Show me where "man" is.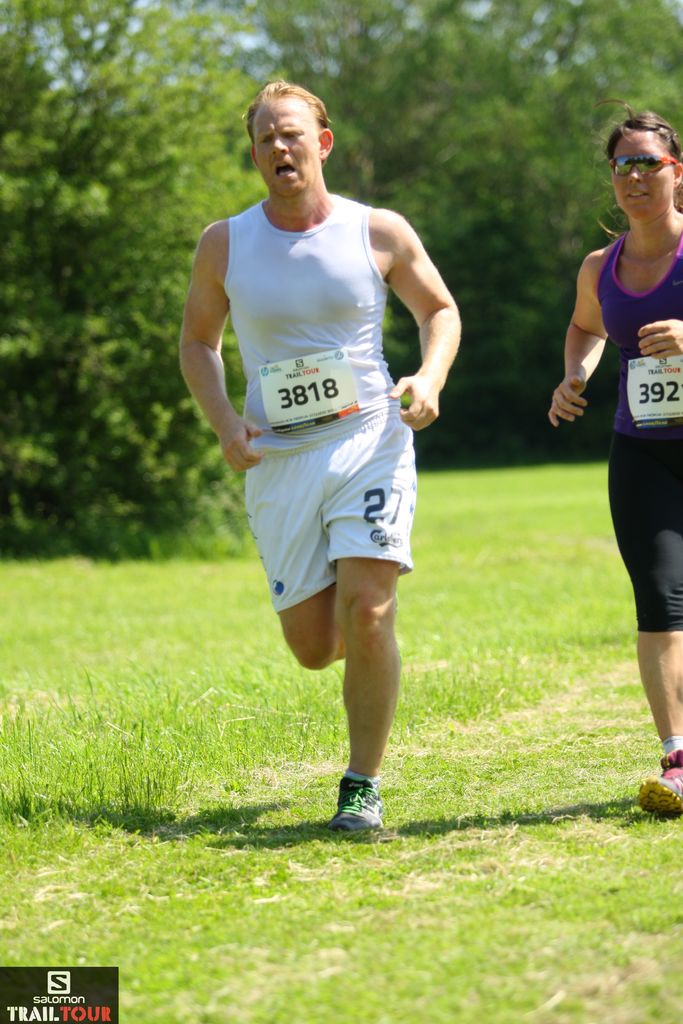
"man" is at (180, 89, 463, 837).
